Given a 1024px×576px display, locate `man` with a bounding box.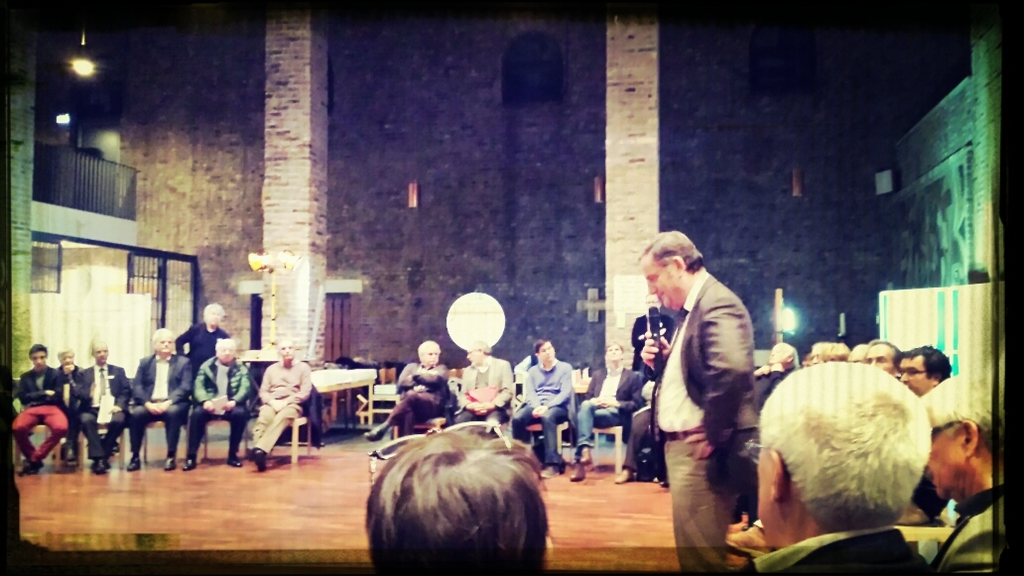
Located: left=186, top=338, right=252, bottom=471.
